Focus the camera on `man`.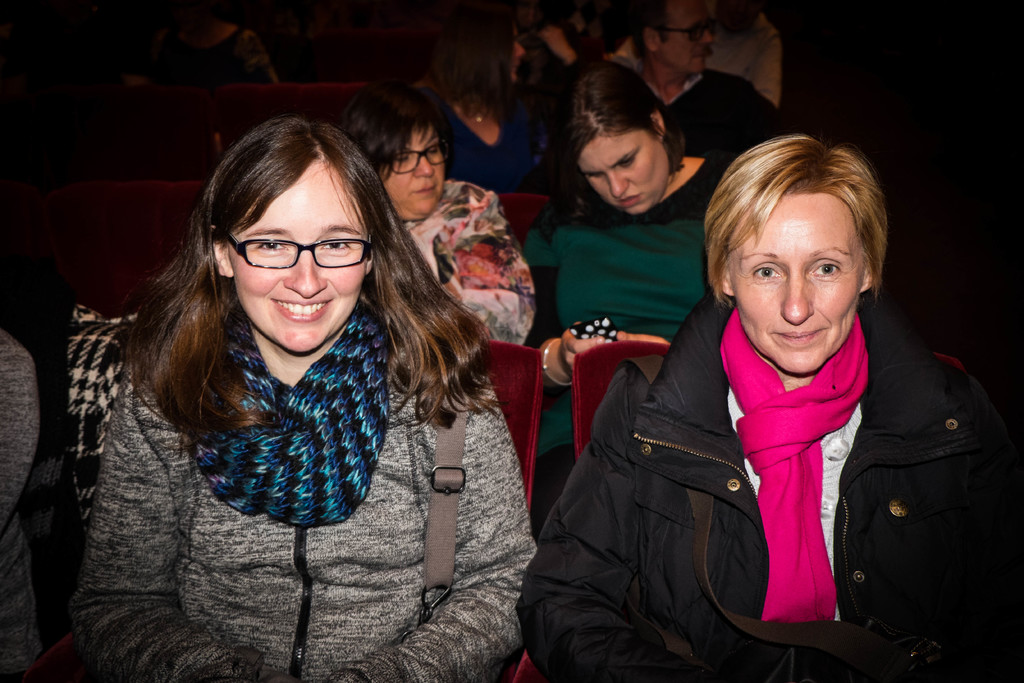
Focus region: (x1=627, y1=0, x2=785, y2=172).
